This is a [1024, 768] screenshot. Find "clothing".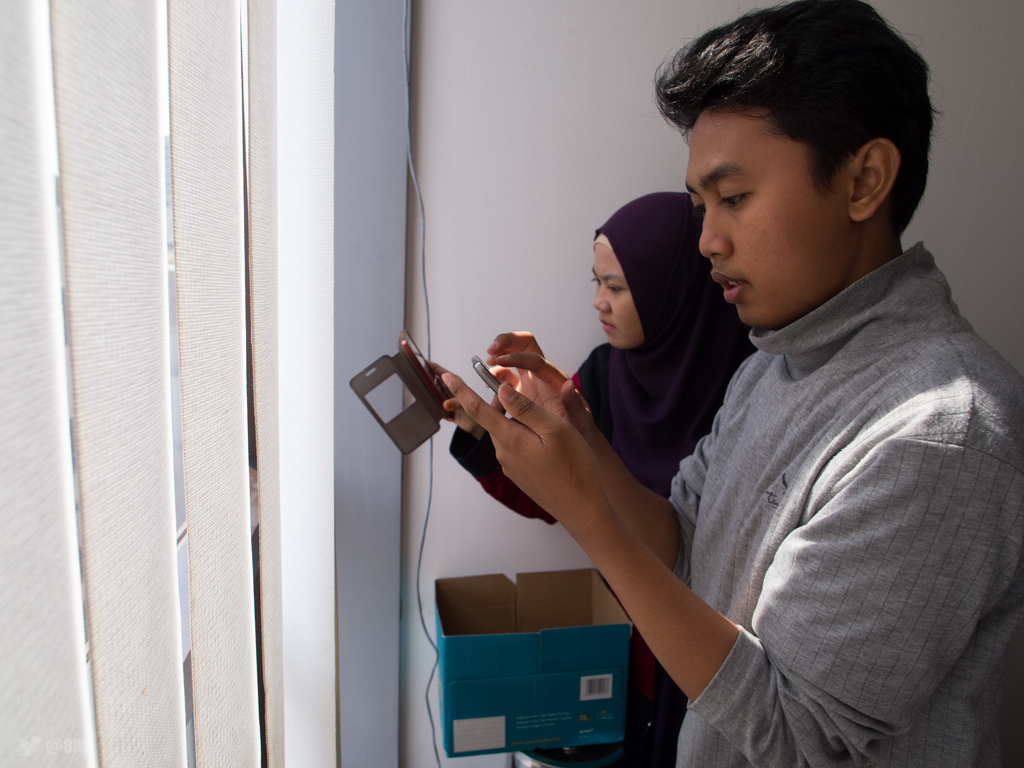
Bounding box: <region>674, 244, 1023, 767</region>.
